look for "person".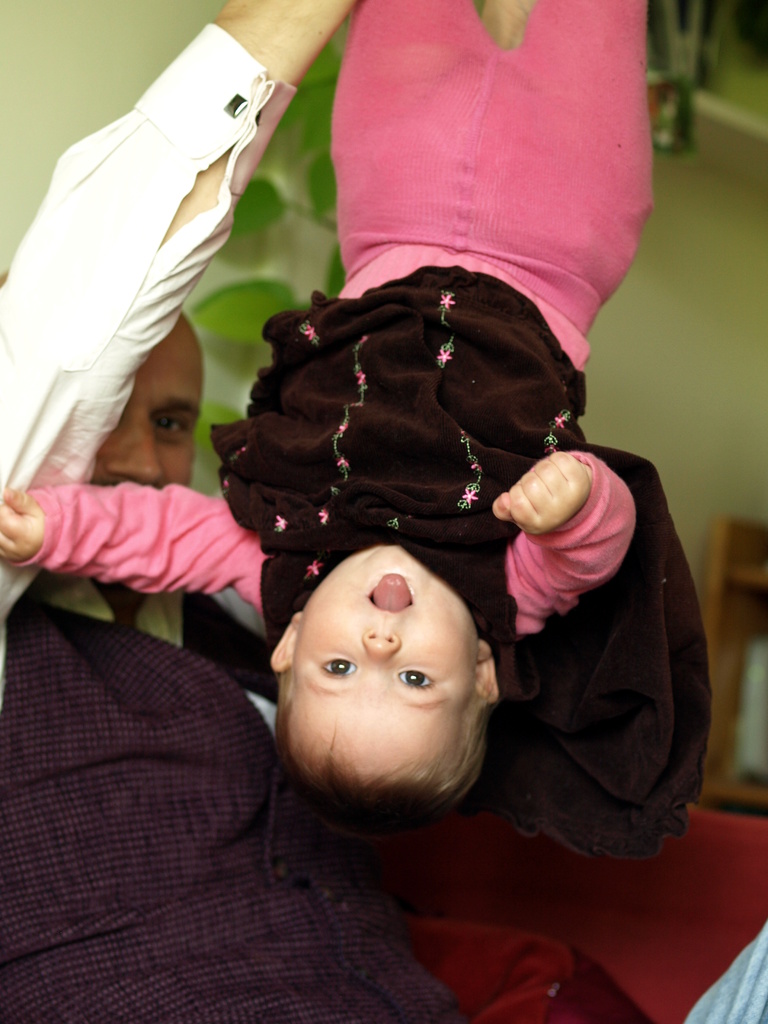
Found: 0/0/470/1023.
